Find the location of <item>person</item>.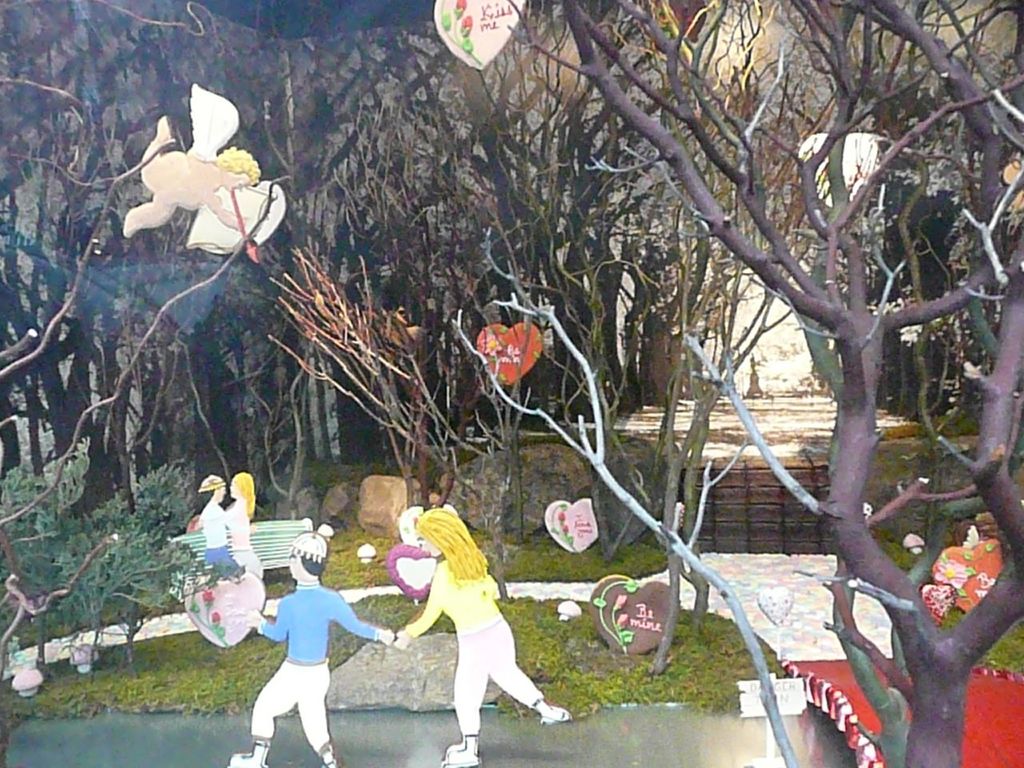
Location: crop(122, 112, 263, 238).
